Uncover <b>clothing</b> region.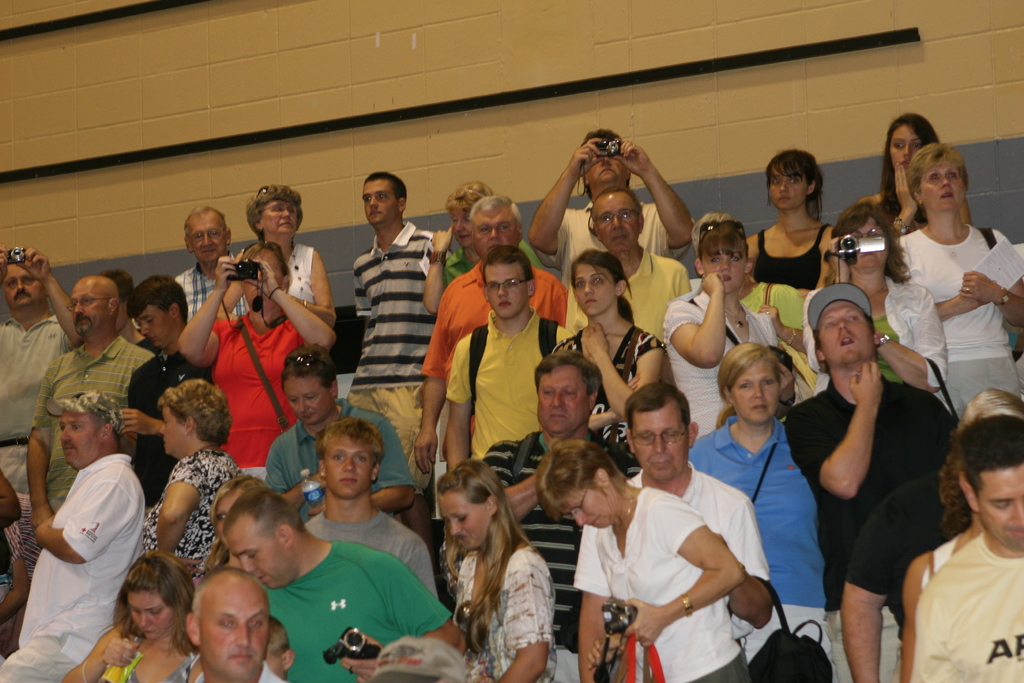
Uncovered: x1=484 y1=421 x2=618 y2=682.
